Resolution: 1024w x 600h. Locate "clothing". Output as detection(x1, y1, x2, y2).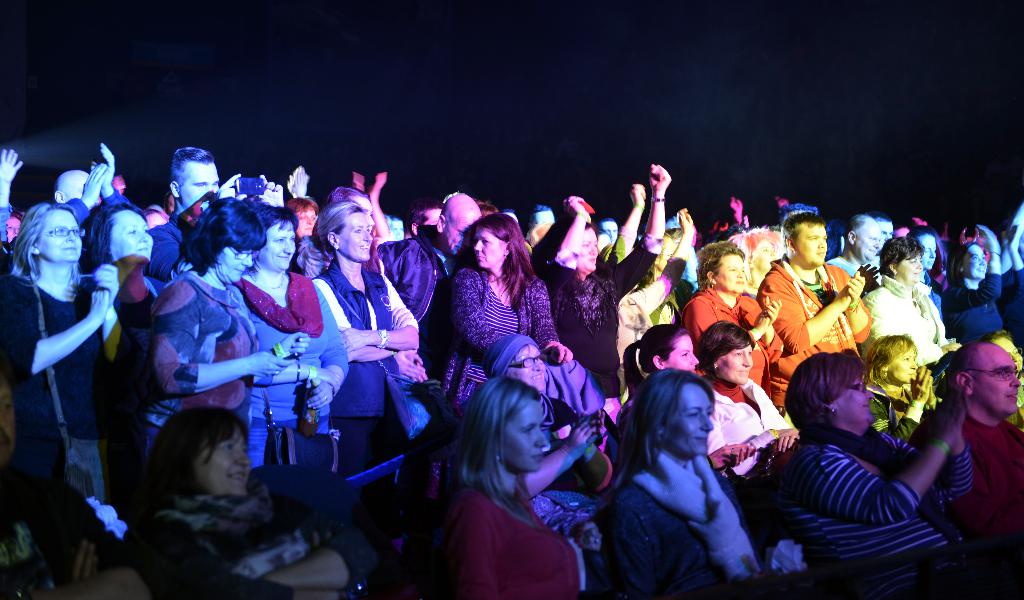
detection(700, 372, 796, 474).
